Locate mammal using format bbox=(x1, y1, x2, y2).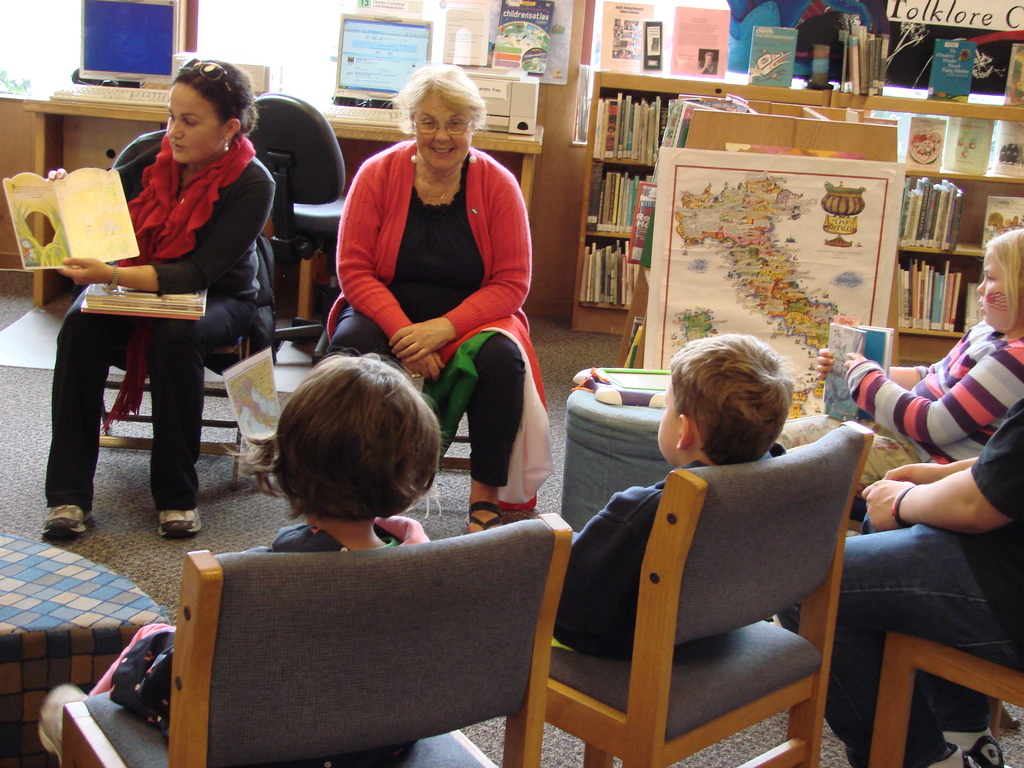
bbox=(31, 345, 568, 740).
